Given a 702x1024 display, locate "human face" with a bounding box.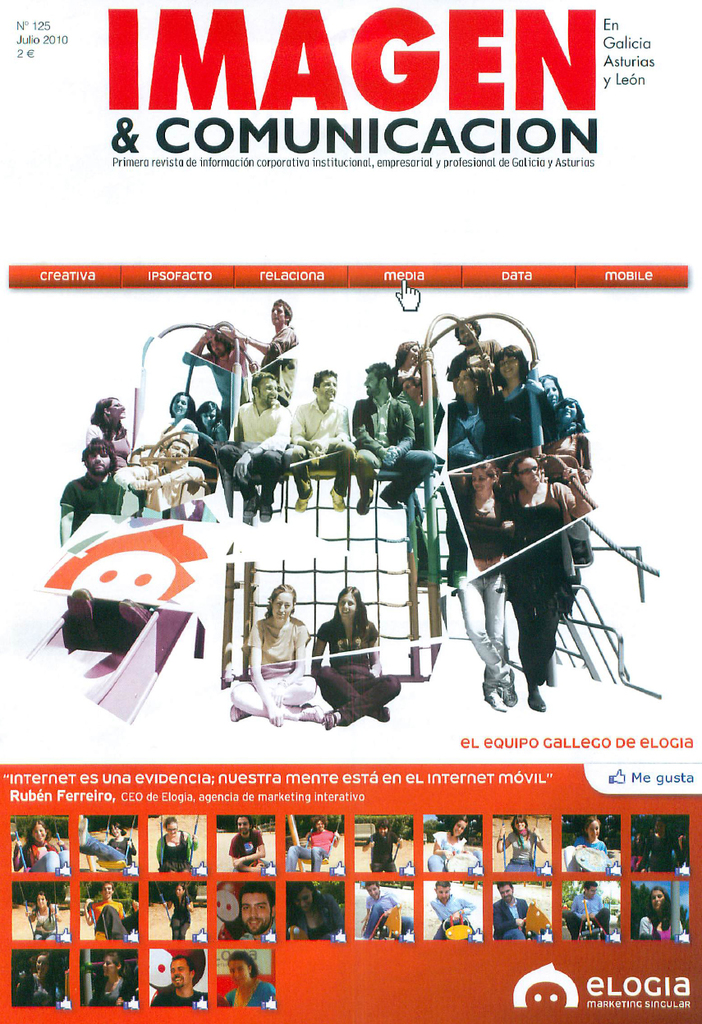
Located: l=171, t=395, r=188, b=416.
